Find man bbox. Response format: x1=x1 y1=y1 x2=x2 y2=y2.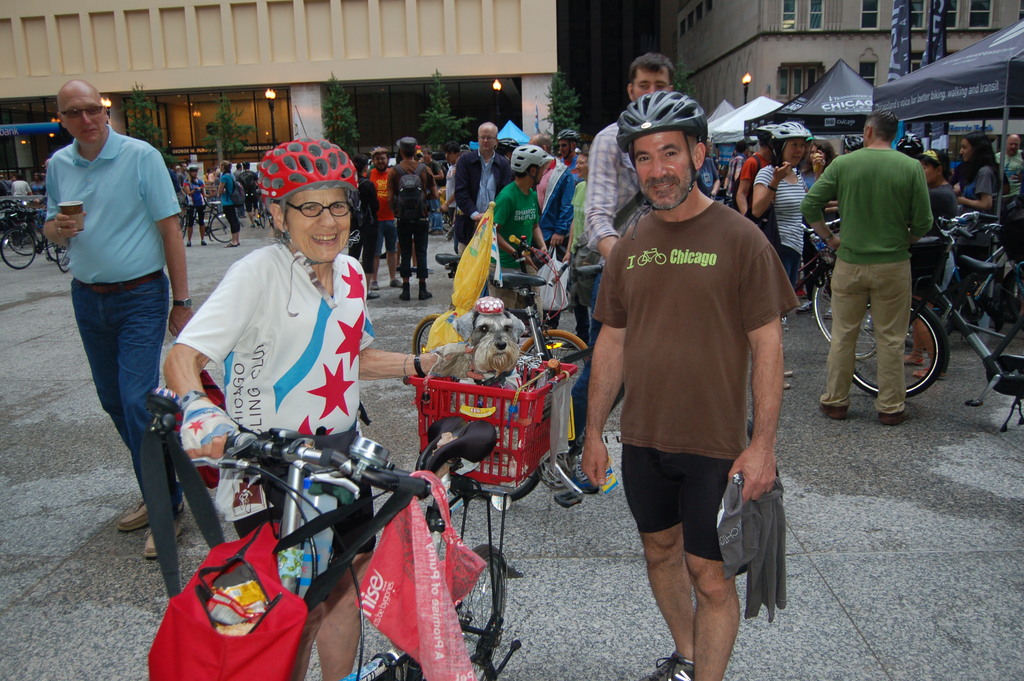
x1=998 y1=131 x2=1023 y2=194.
